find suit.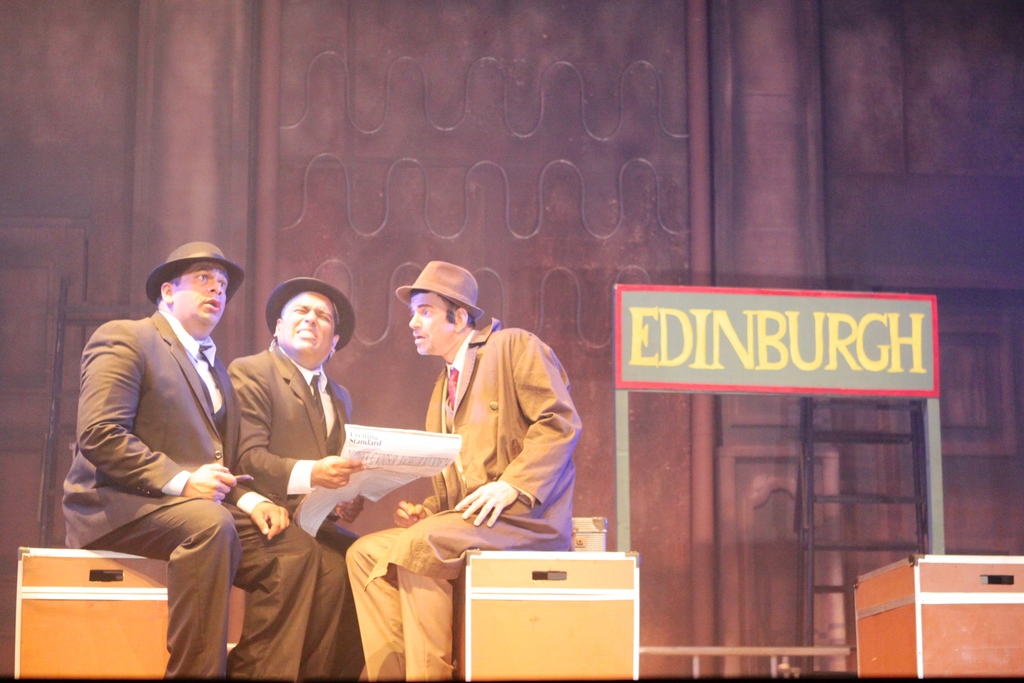
locate(346, 315, 589, 682).
